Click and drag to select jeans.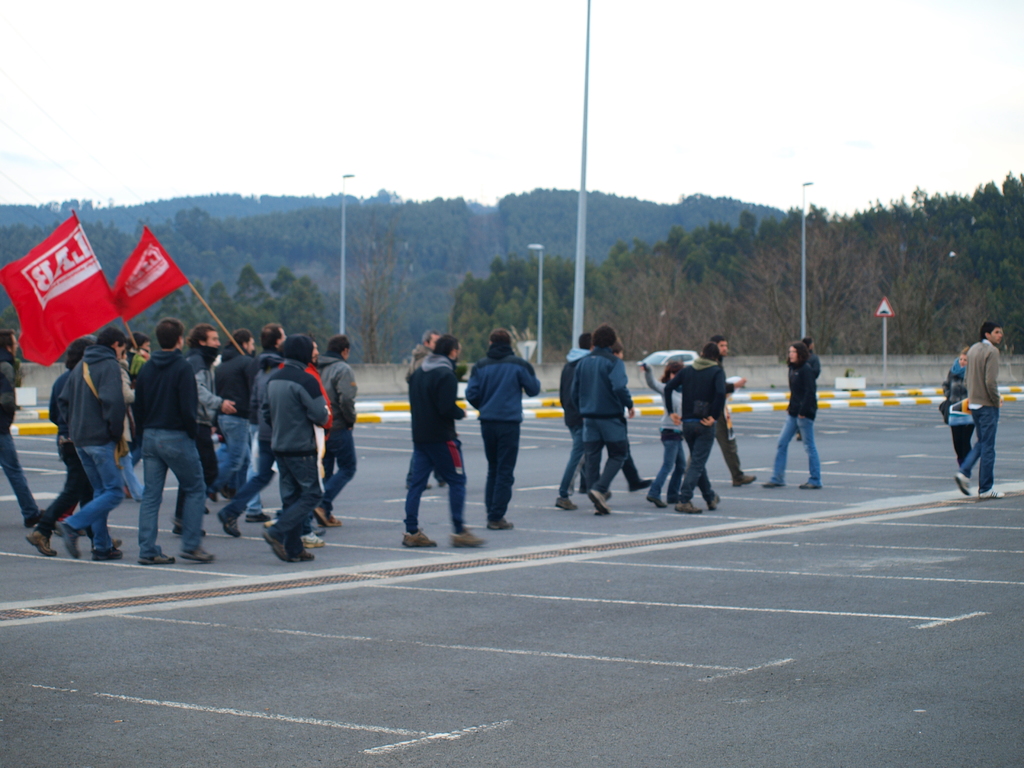
Selection: 220:419:252:486.
